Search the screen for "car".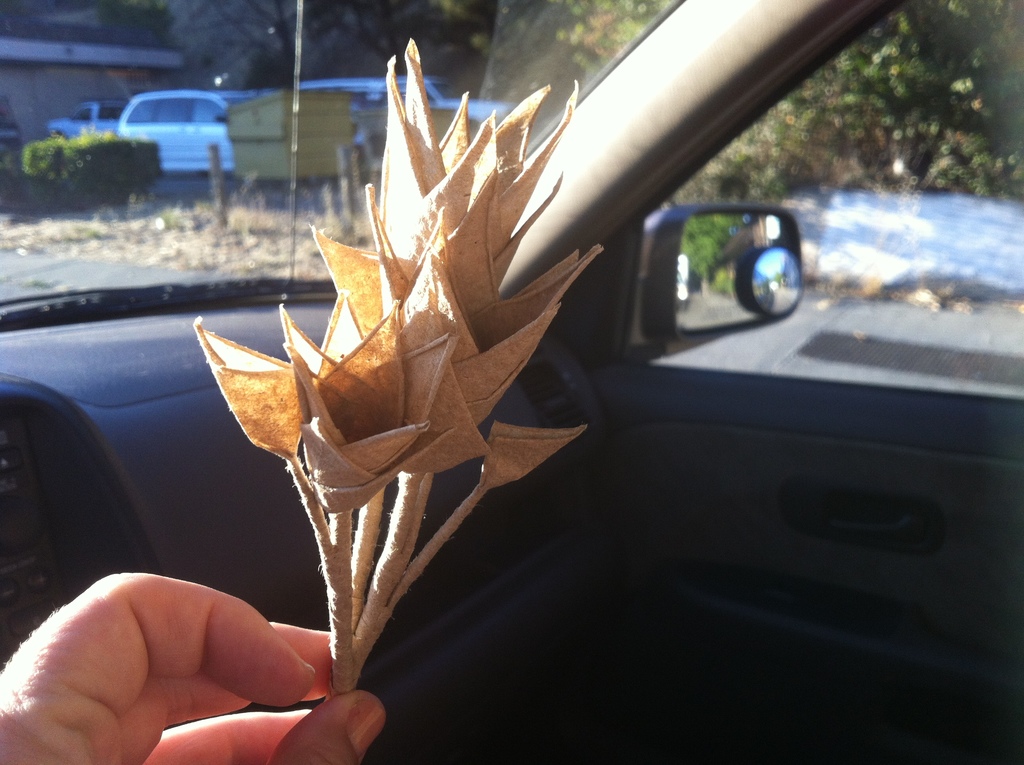
Found at 0,0,1023,764.
